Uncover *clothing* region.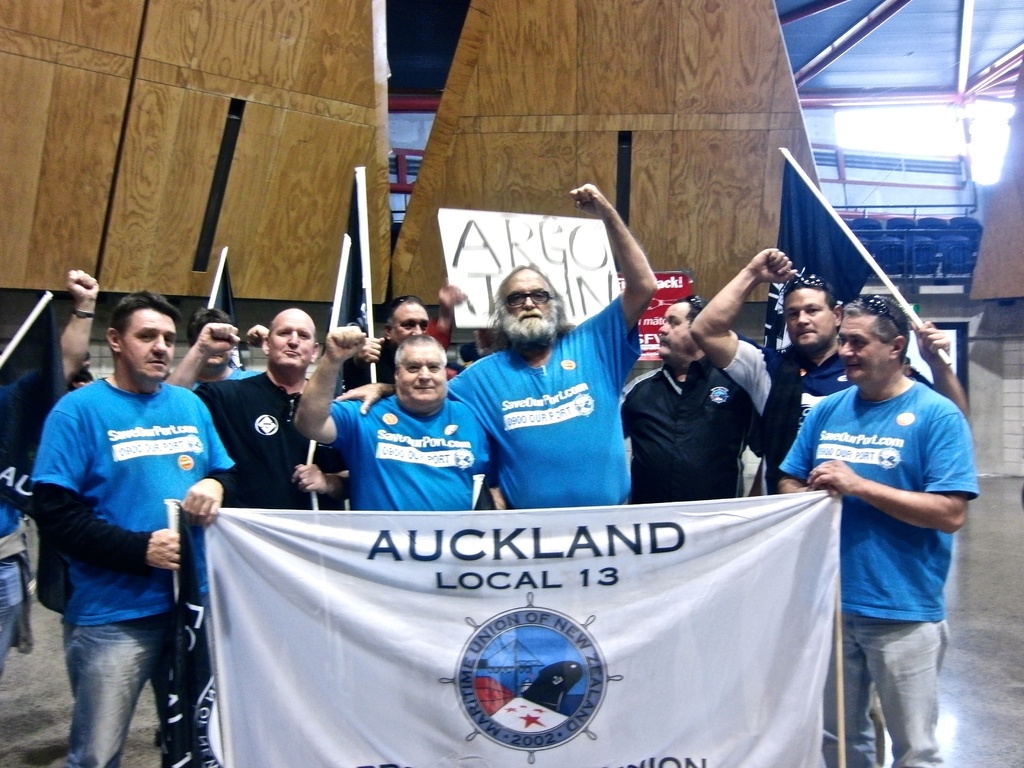
Uncovered: (709,346,848,478).
